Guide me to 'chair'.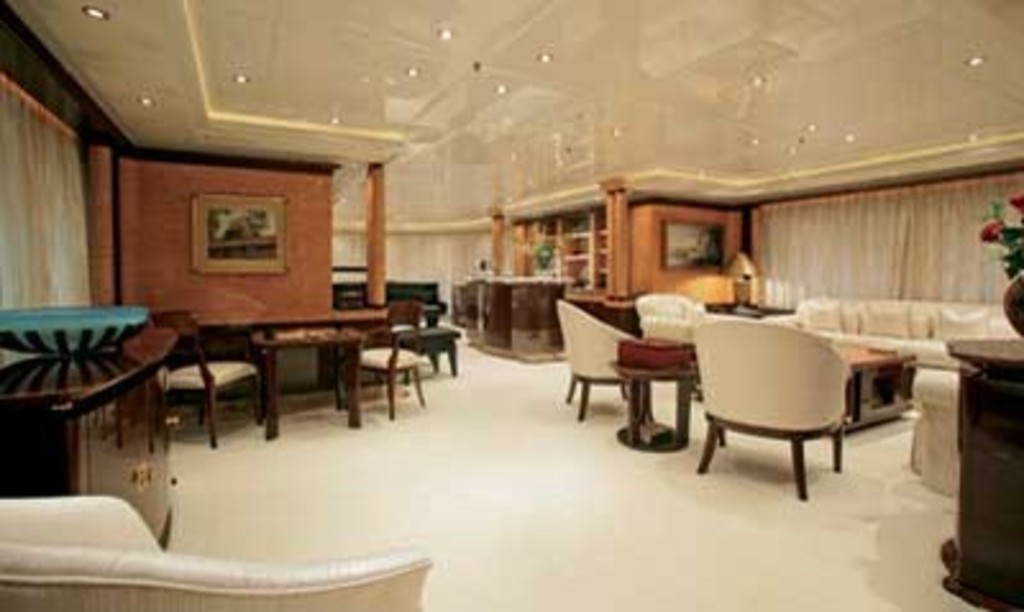
Guidance: [left=348, top=297, right=428, bottom=425].
